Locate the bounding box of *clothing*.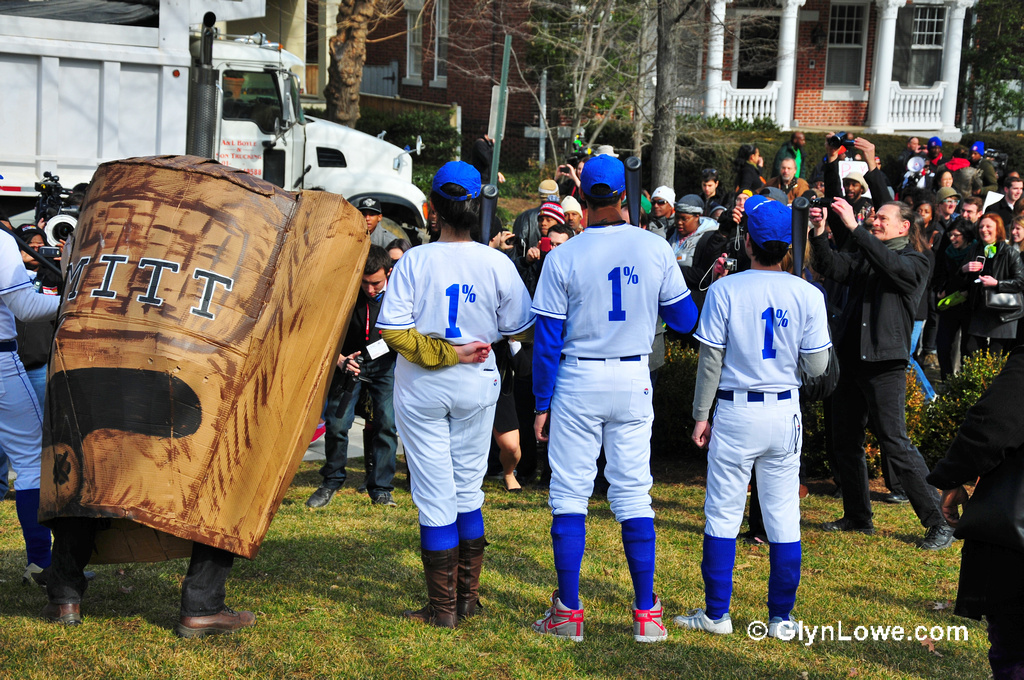
Bounding box: {"x1": 528, "y1": 222, "x2": 708, "y2": 609}.
